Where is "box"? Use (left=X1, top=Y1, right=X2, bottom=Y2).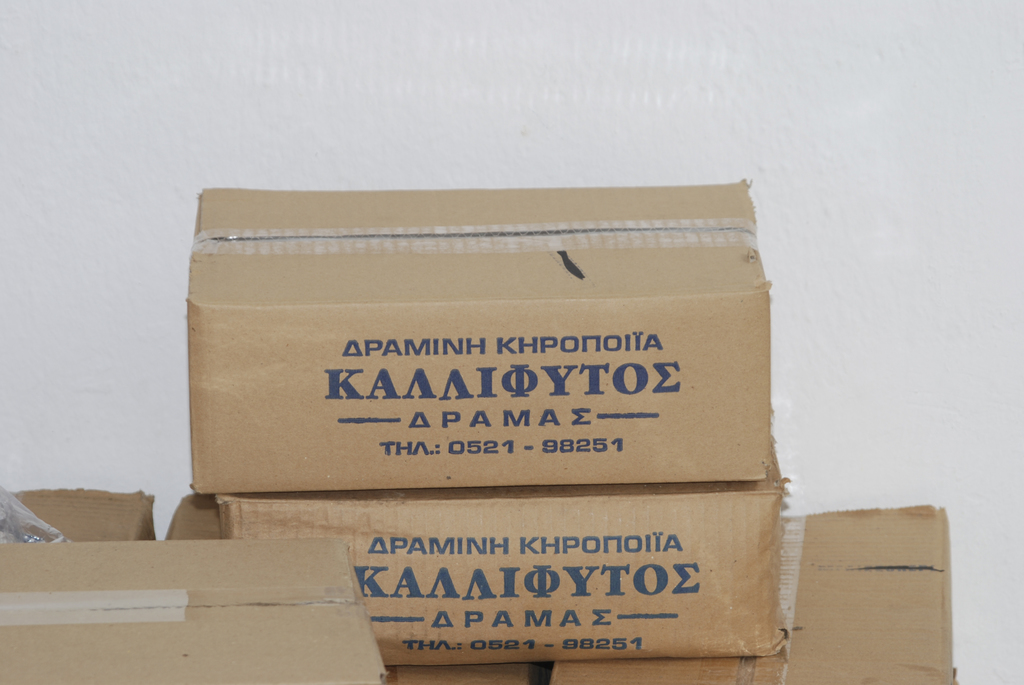
(left=544, top=494, right=967, bottom=684).
